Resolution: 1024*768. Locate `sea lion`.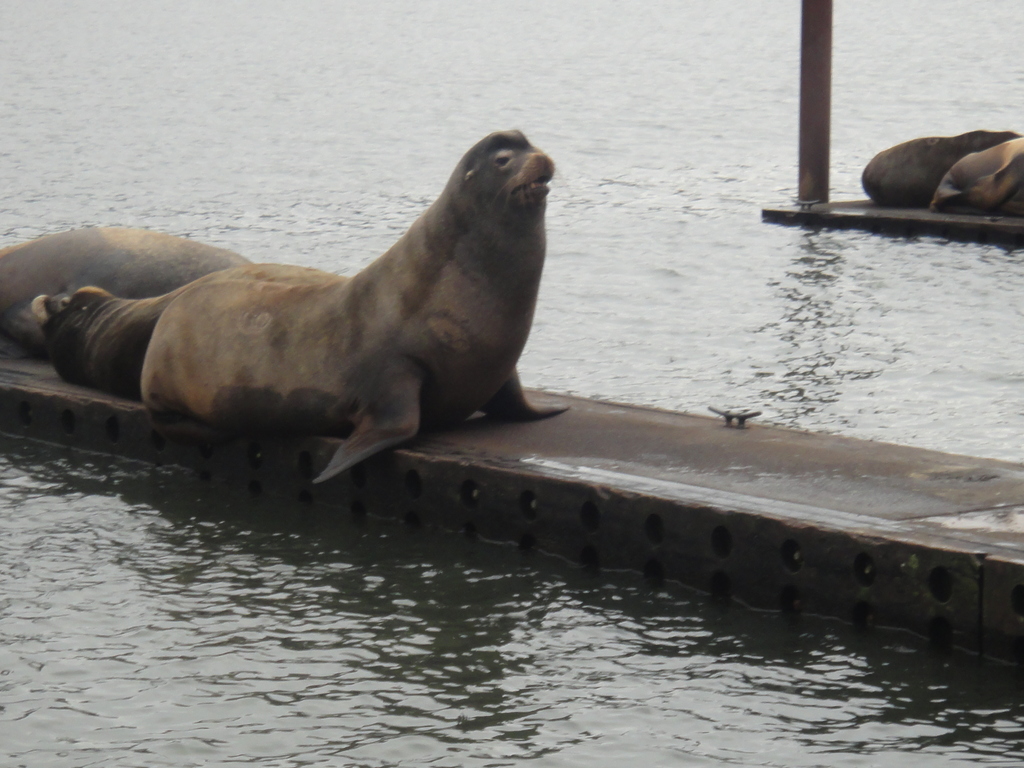
left=138, top=130, right=574, bottom=490.
